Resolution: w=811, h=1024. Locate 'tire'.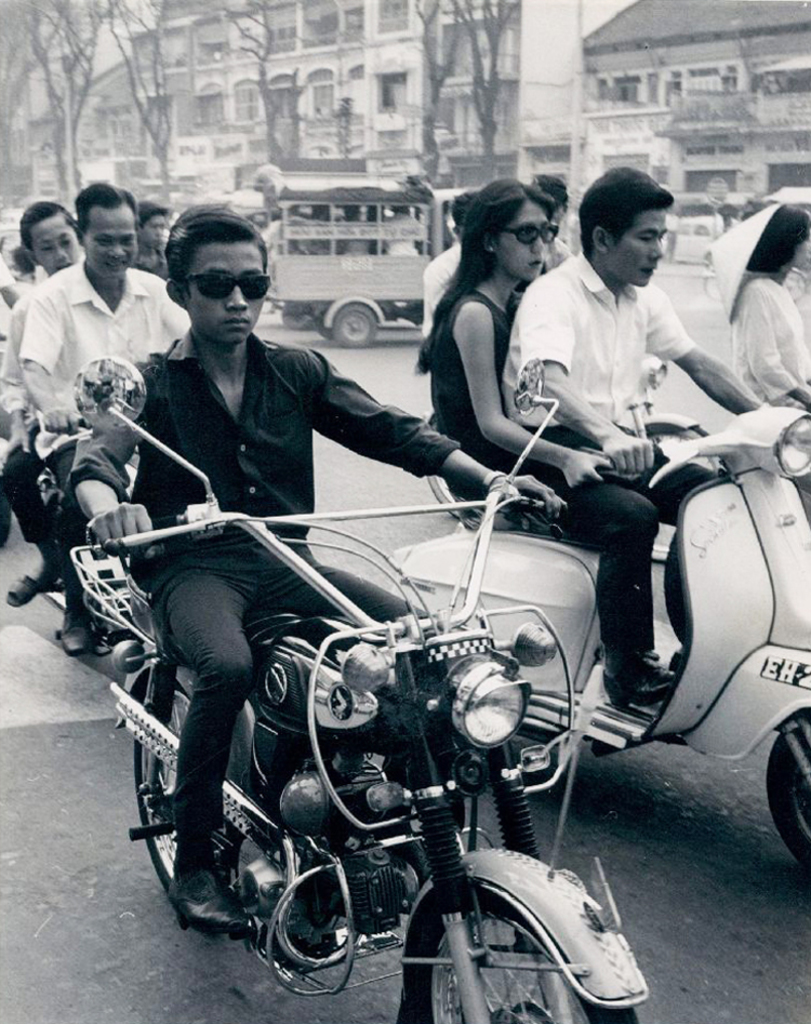
[left=662, top=230, right=674, bottom=261].
